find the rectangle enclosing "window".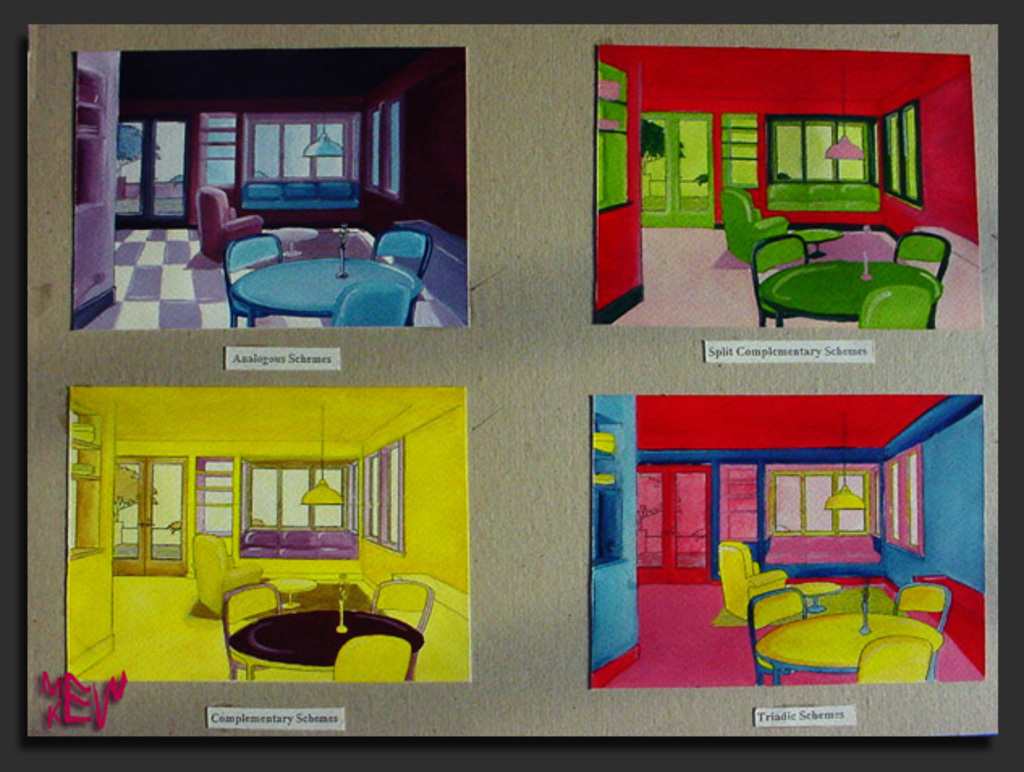
(246, 113, 346, 180).
